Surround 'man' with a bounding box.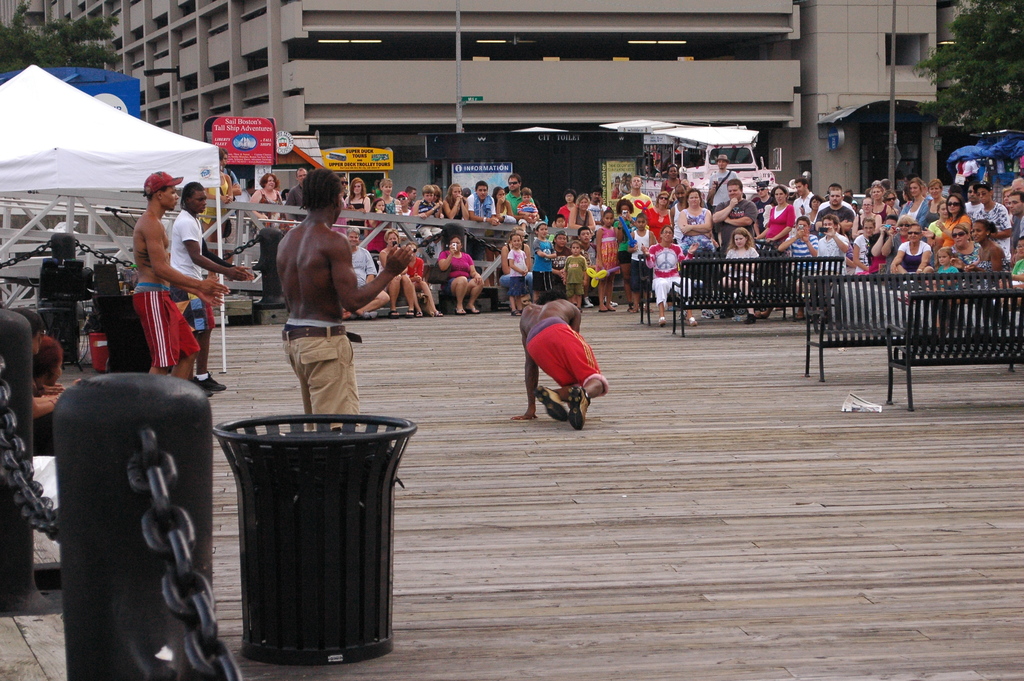
x1=504, y1=172, x2=533, y2=222.
